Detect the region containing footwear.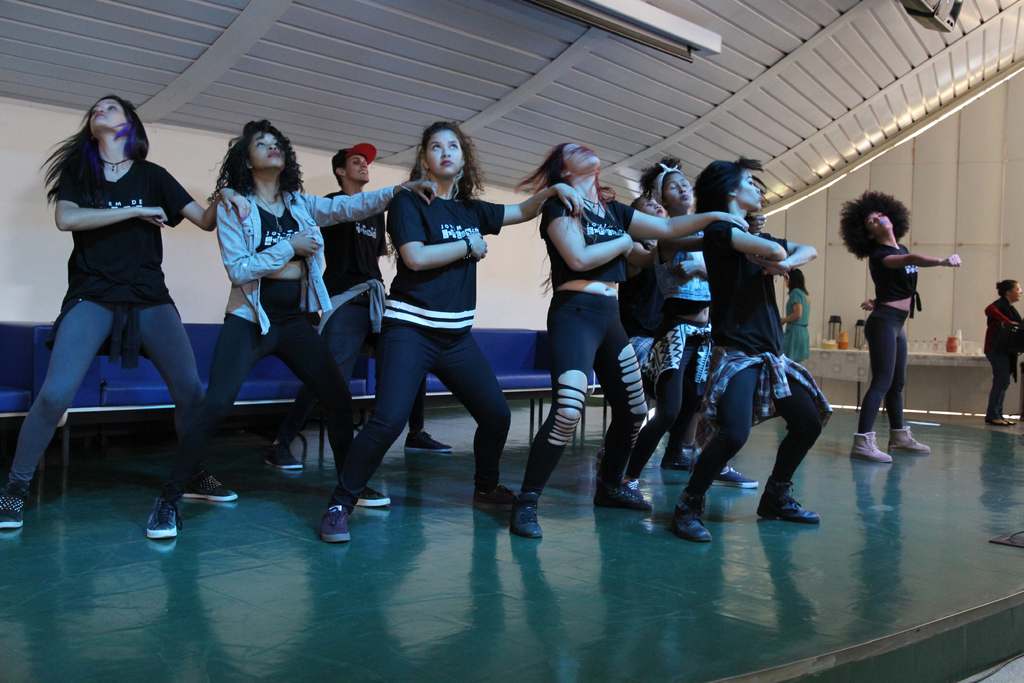
region(590, 481, 653, 515).
